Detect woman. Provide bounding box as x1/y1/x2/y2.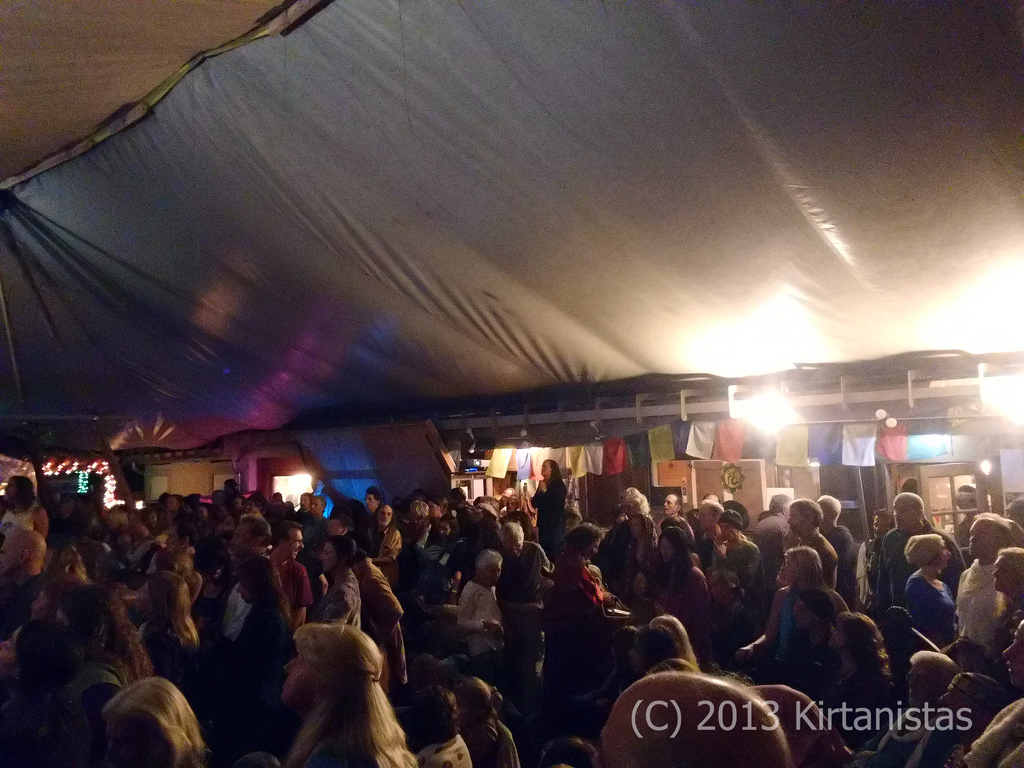
433/511/468/577.
